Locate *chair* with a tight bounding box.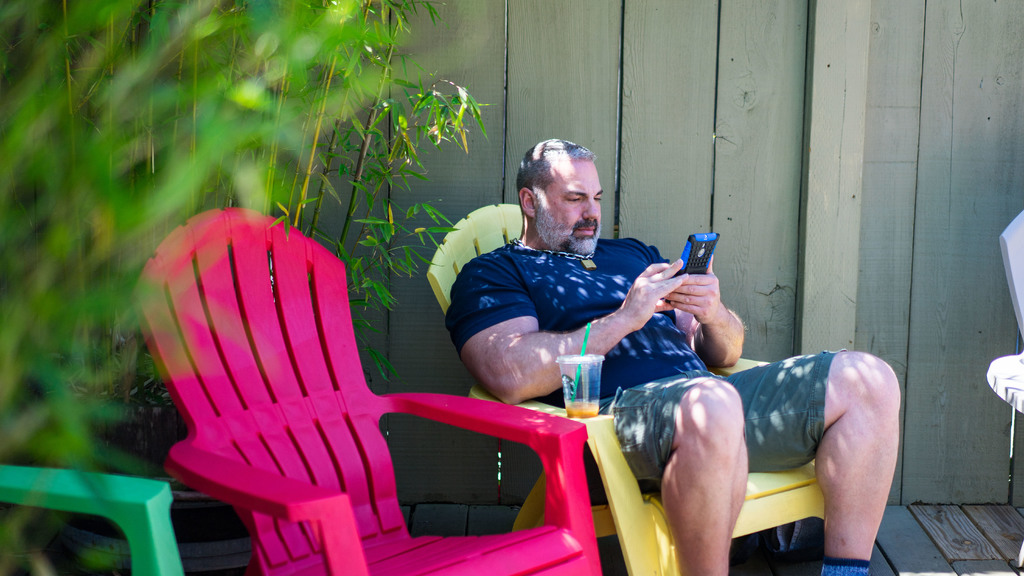
[x1=0, y1=465, x2=191, y2=575].
